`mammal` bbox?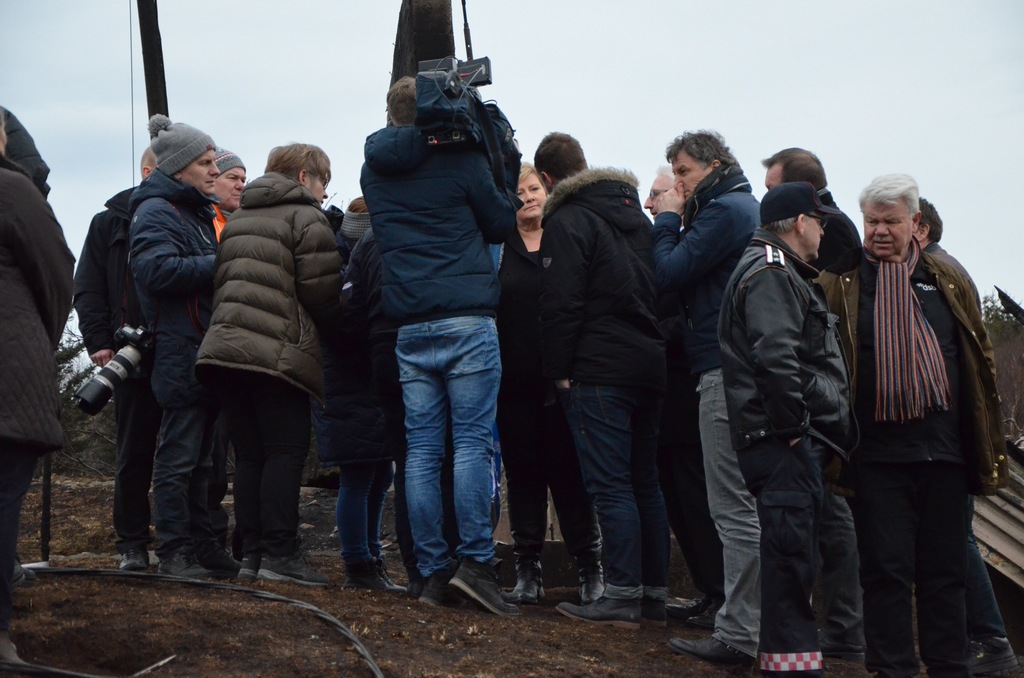
pyautogui.locateOnScreen(669, 122, 764, 675)
